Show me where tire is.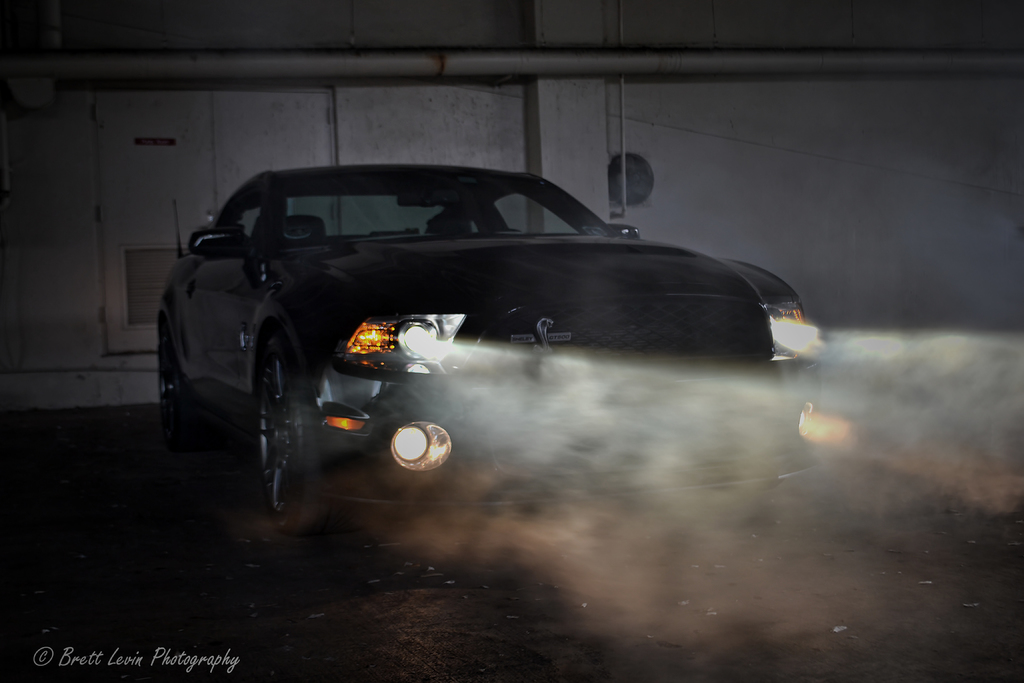
tire is at {"x1": 231, "y1": 312, "x2": 328, "y2": 518}.
